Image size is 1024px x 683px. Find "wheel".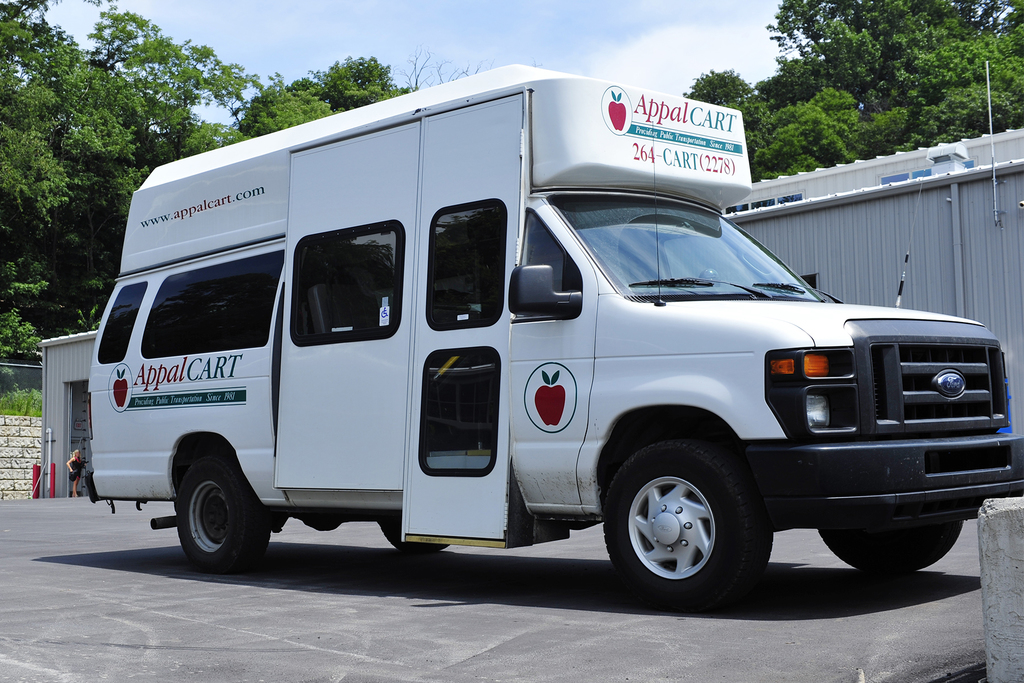
822, 523, 965, 587.
